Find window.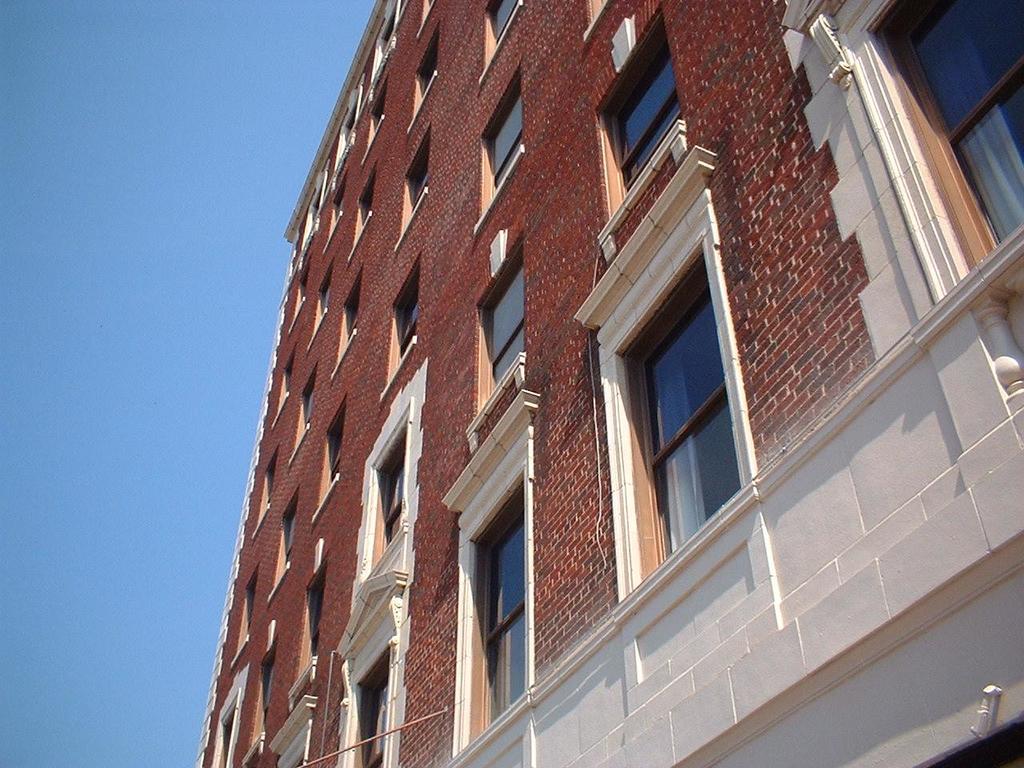
crop(365, 4, 405, 64).
